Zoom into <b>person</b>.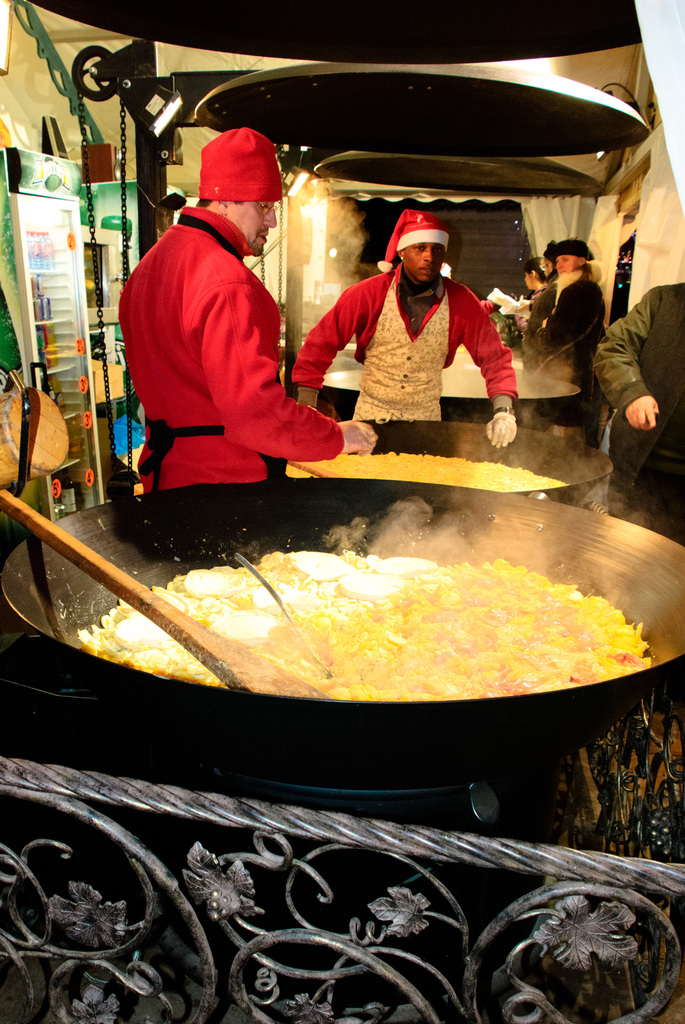
Zoom target: <region>133, 113, 354, 518</region>.
